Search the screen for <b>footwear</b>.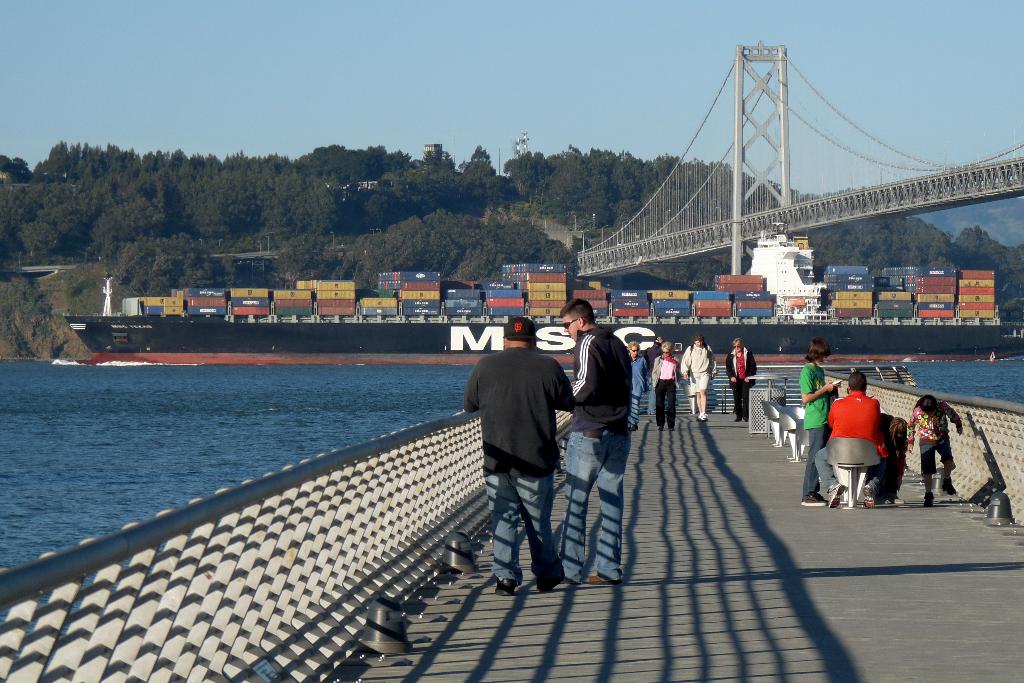
Found at box(877, 497, 890, 503).
